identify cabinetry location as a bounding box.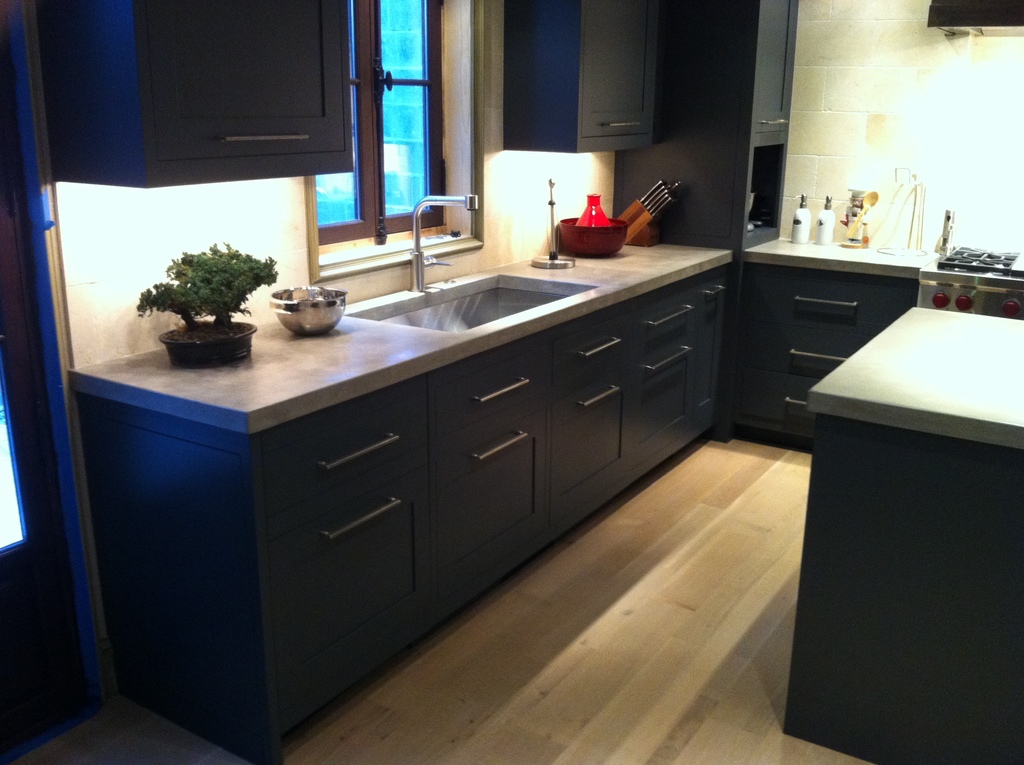
Rect(47, 0, 353, 188).
